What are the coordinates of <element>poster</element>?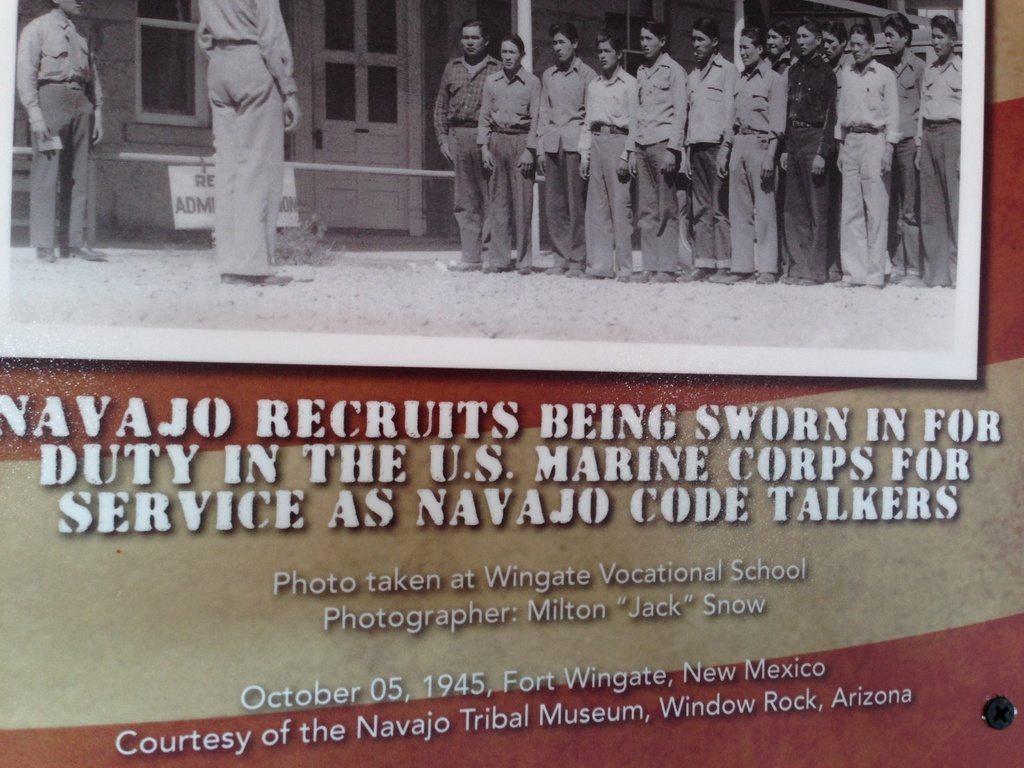
crop(0, 0, 1023, 767).
